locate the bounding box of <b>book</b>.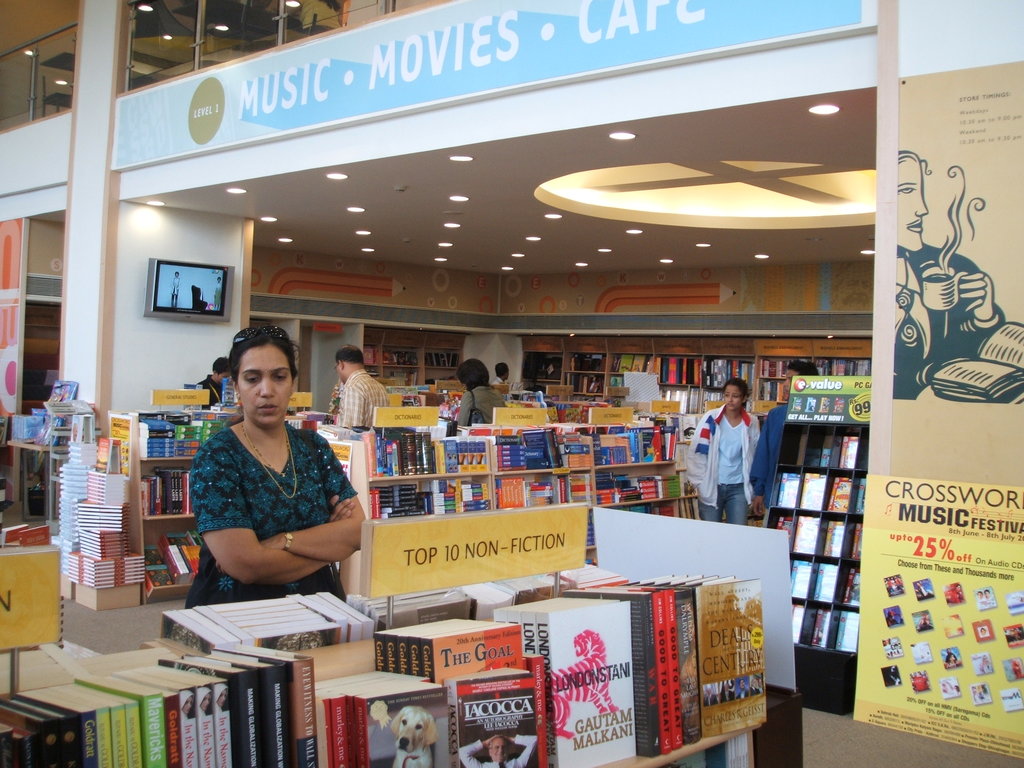
Bounding box: [940, 584, 964, 611].
